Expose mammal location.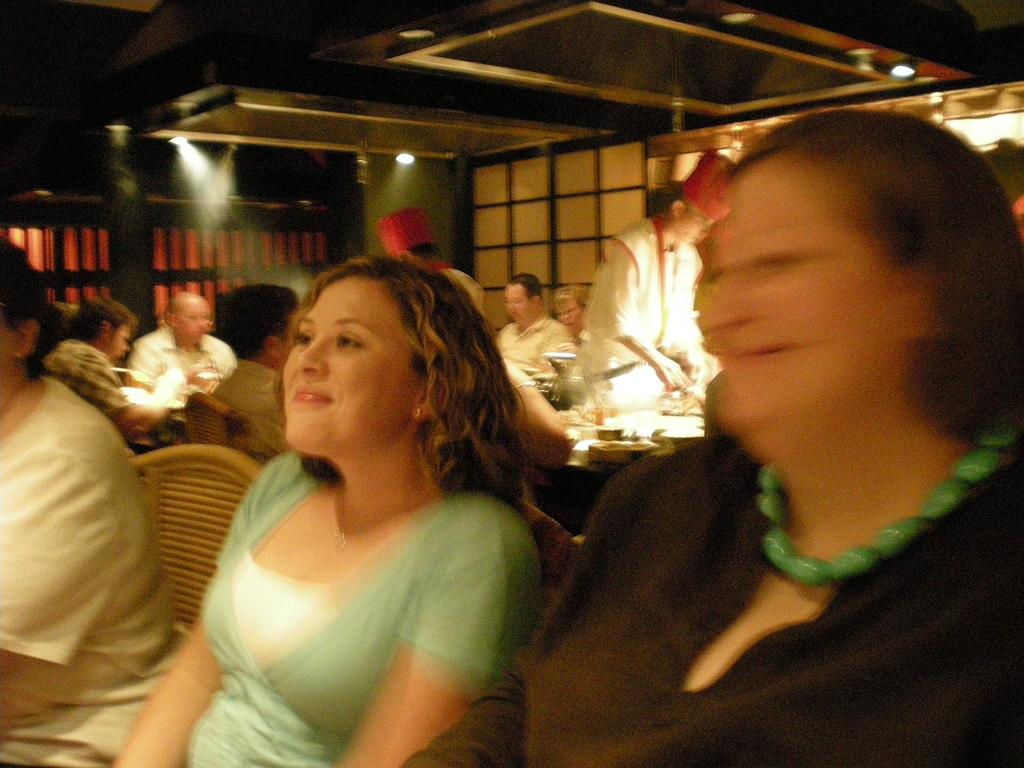
Exposed at l=0, t=228, r=180, b=767.
